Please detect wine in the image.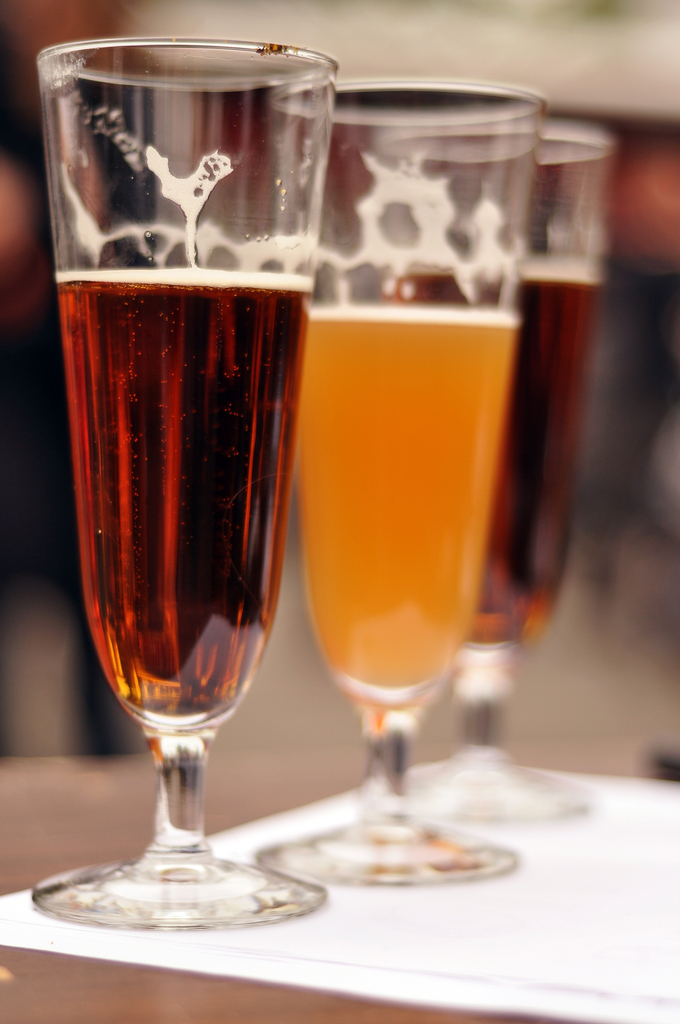
[x1=383, y1=216, x2=609, y2=646].
